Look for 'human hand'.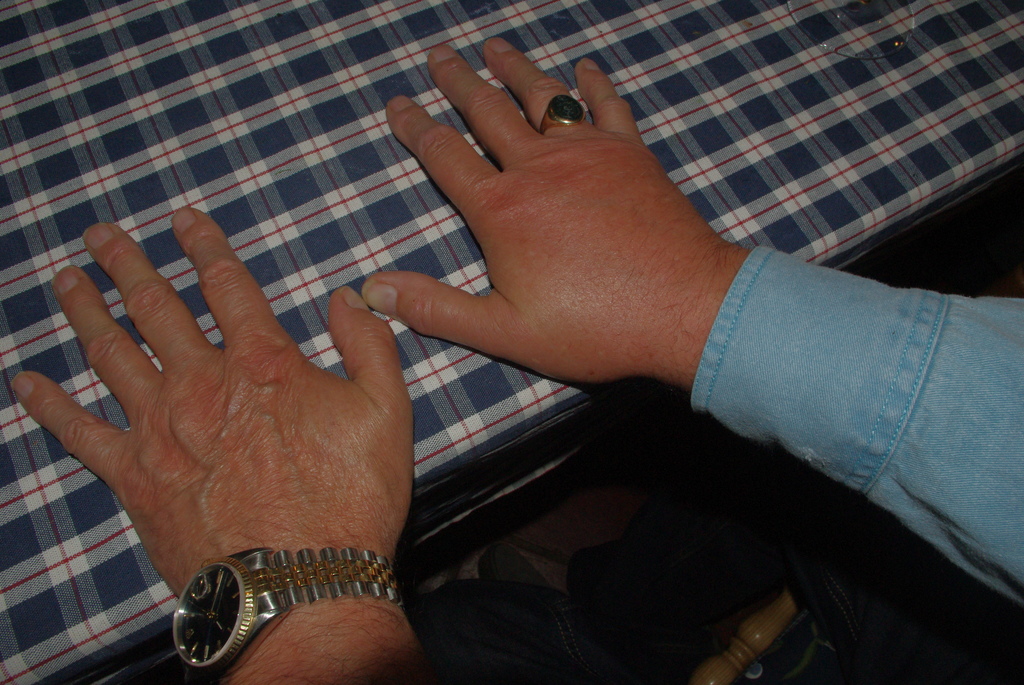
Found: {"left": 28, "top": 216, "right": 434, "bottom": 638}.
